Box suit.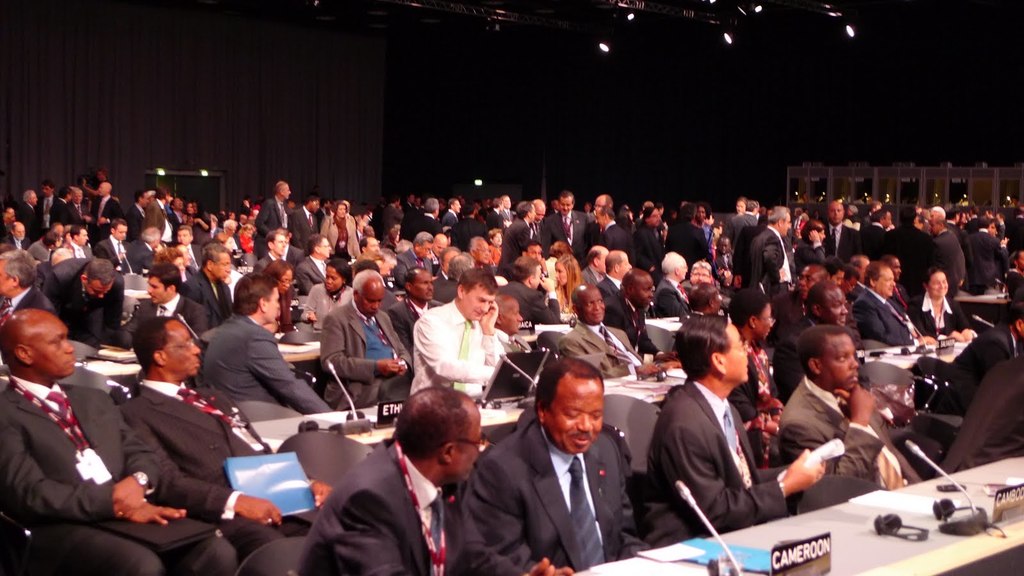
detection(388, 294, 438, 352).
